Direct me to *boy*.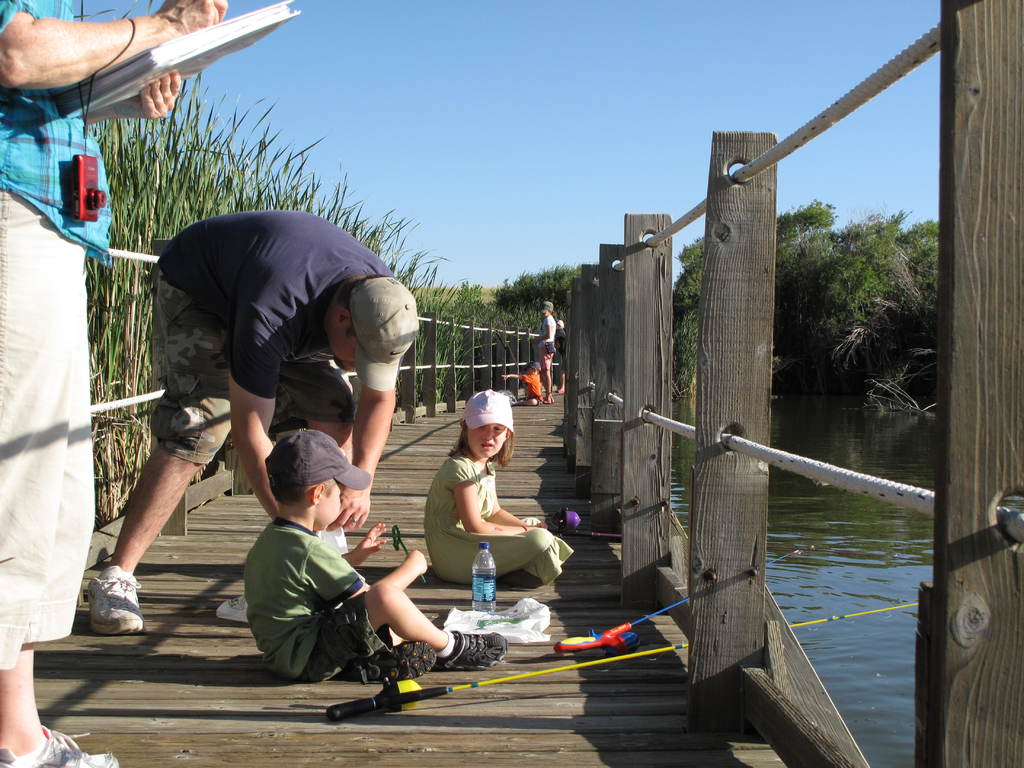
Direction: locate(500, 357, 545, 404).
